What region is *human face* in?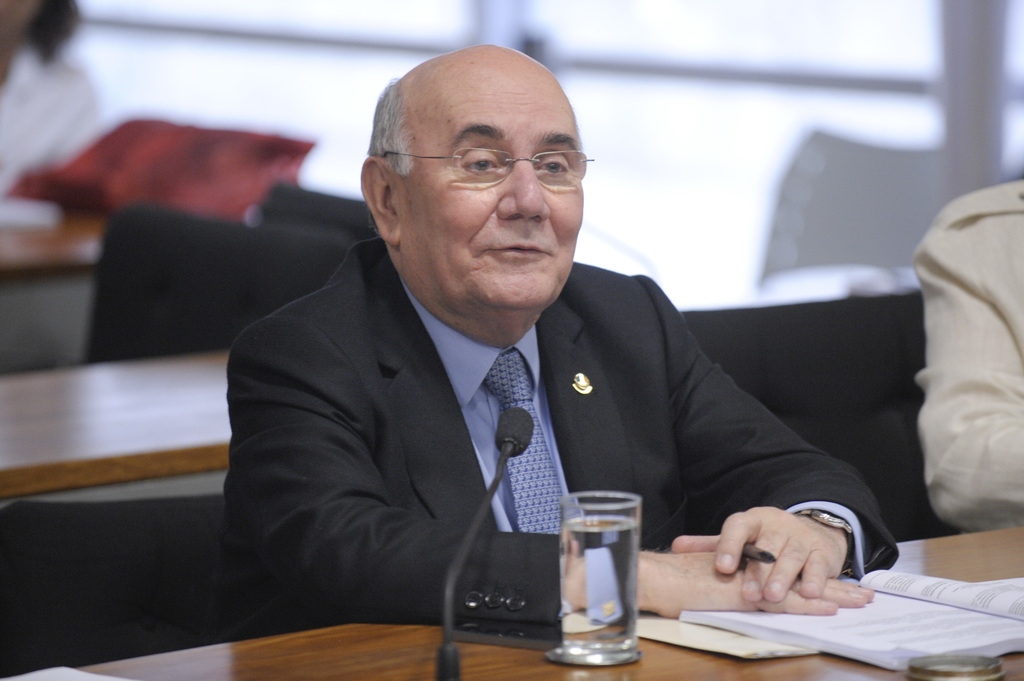
crop(397, 57, 588, 319).
